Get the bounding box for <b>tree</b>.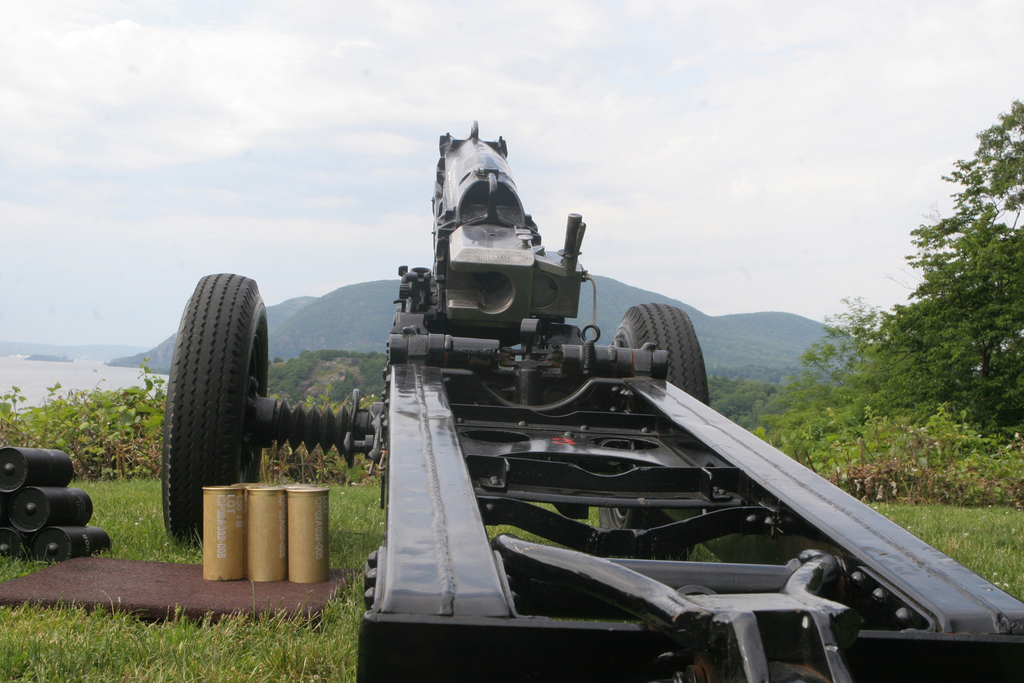
box=[860, 98, 1023, 465].
